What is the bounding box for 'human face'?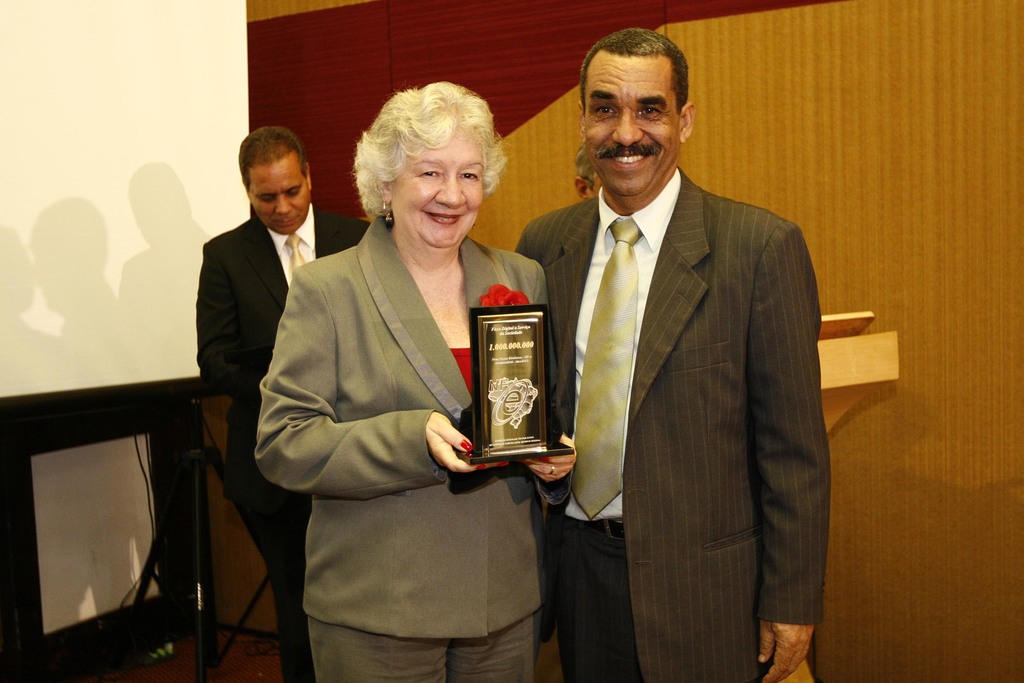
region(578, 46, 677, 190).
